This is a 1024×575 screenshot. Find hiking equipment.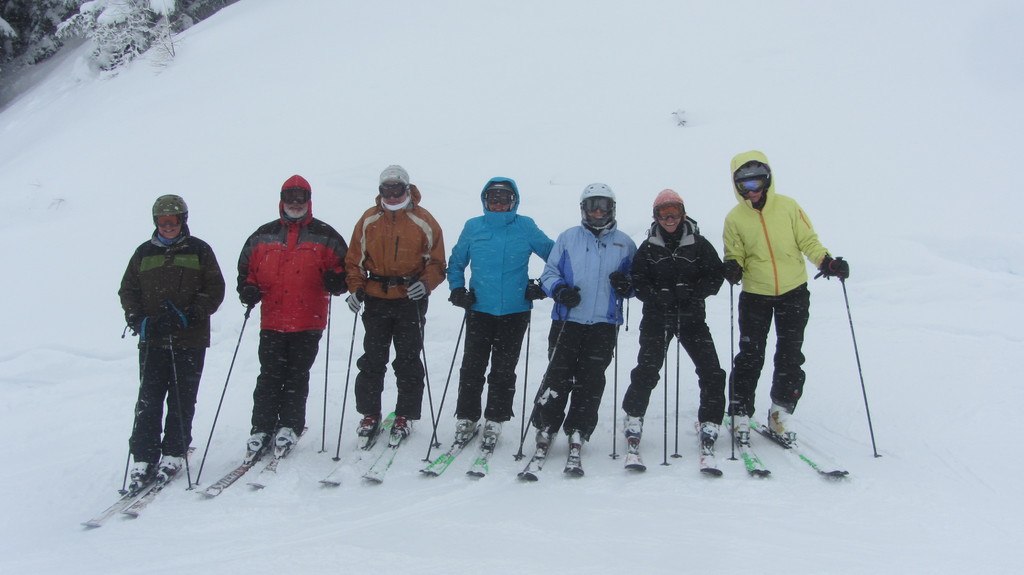
Bounding box: left=580, top=180, right=617, bottom=237.
